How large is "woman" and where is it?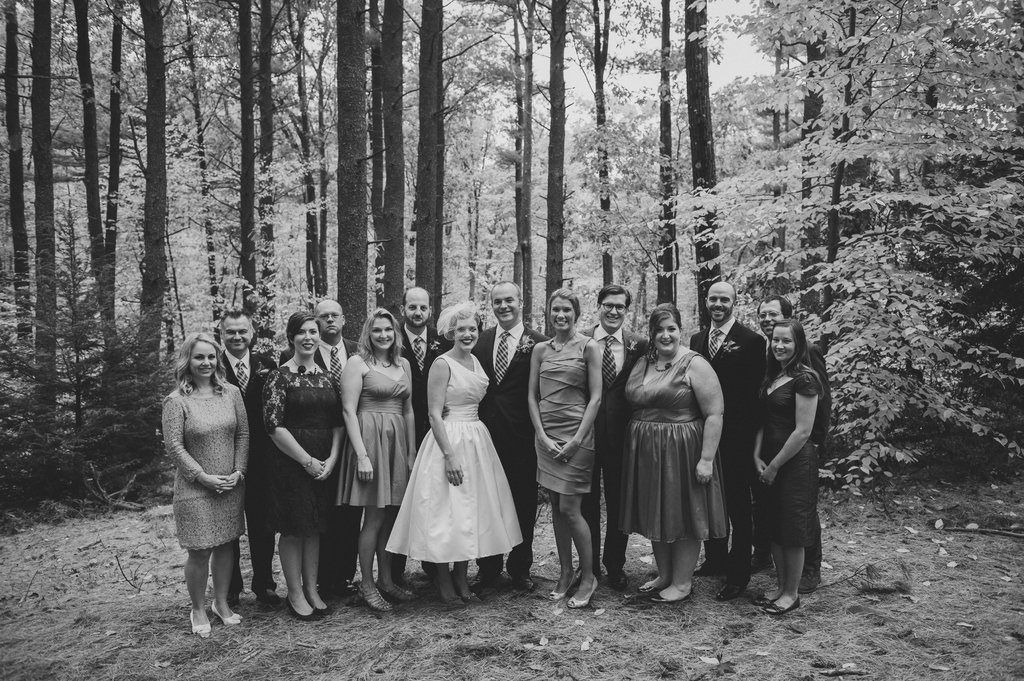
Bounding box: select_region(262, 308, 349, 621).
